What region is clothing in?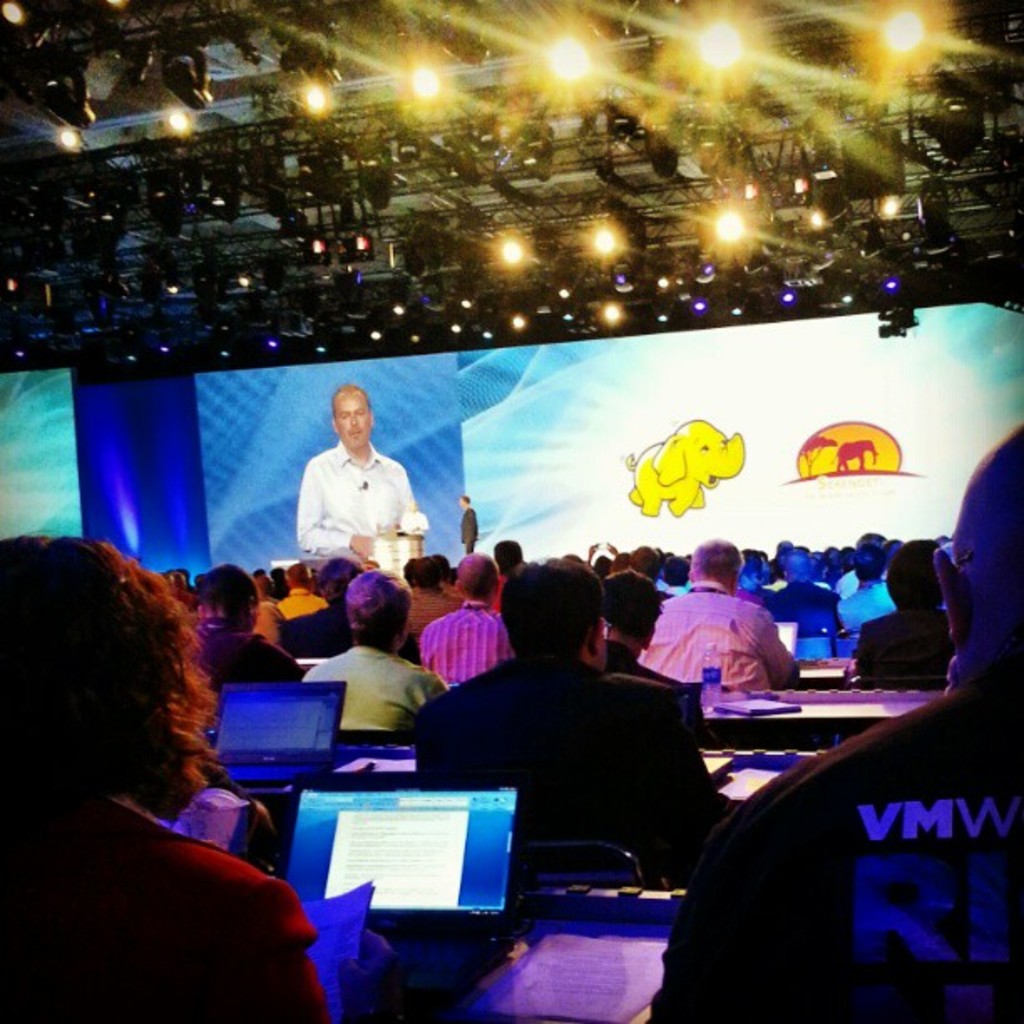
rect(855, 599, 955, 714).
